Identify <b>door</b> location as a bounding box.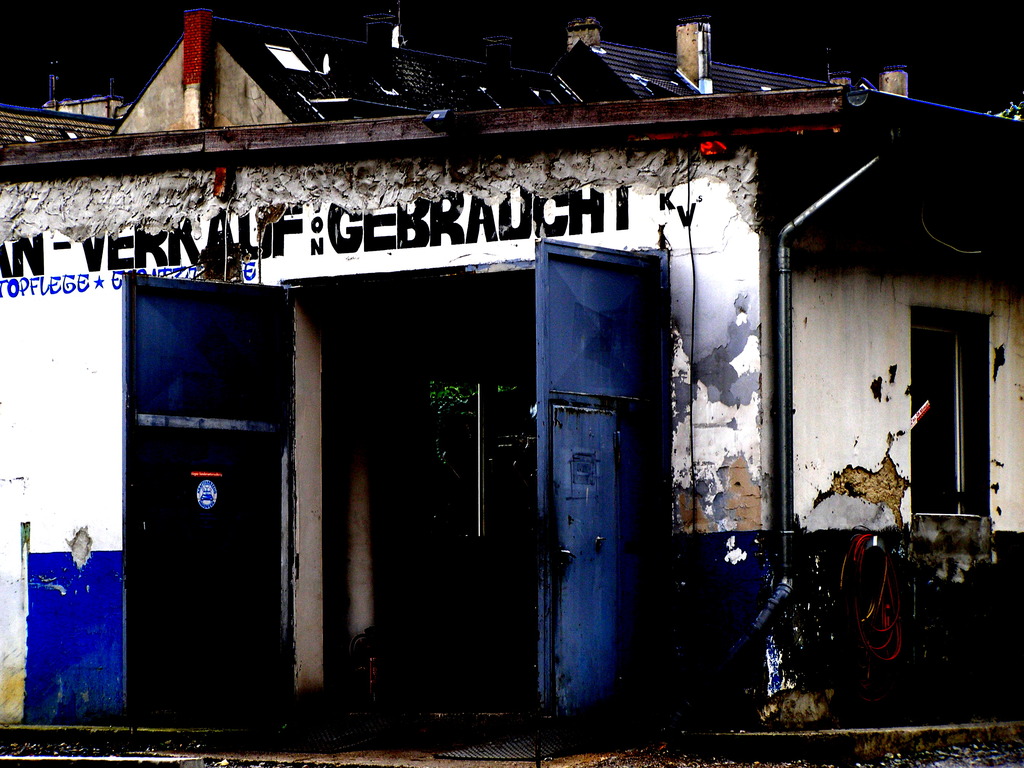
[left=124, top=270, right=304, bottom=746].
